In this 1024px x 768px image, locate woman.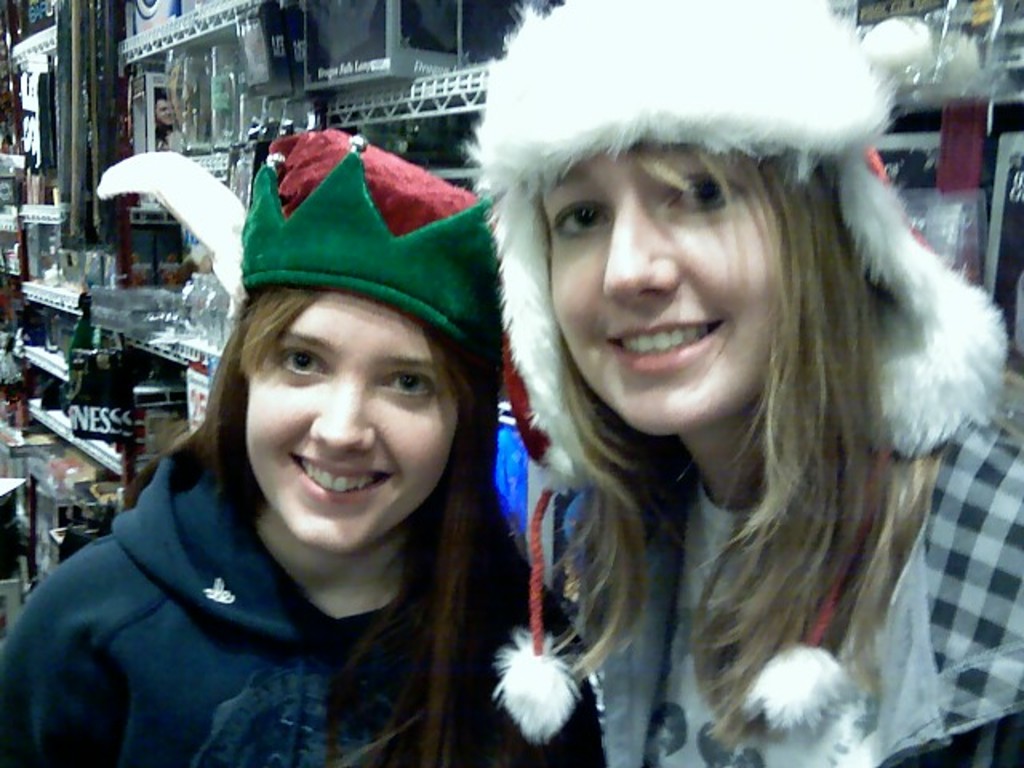
Bounding box: [left=154, top=94, right=171, bottom=142].
